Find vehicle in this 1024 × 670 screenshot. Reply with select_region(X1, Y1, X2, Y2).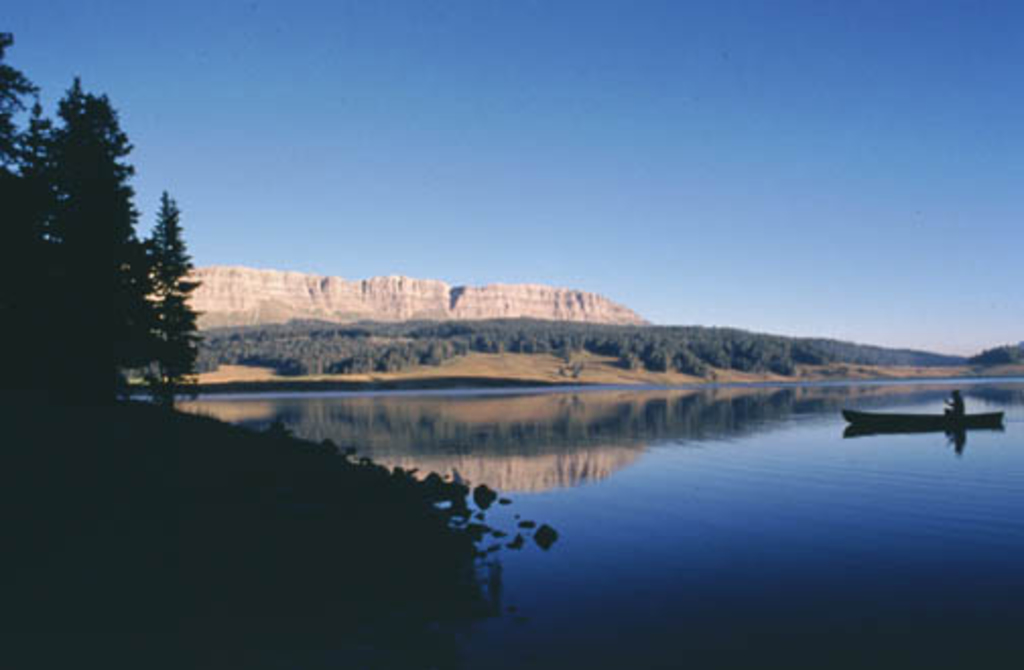
select_region(845, 406, 1008, 426).
